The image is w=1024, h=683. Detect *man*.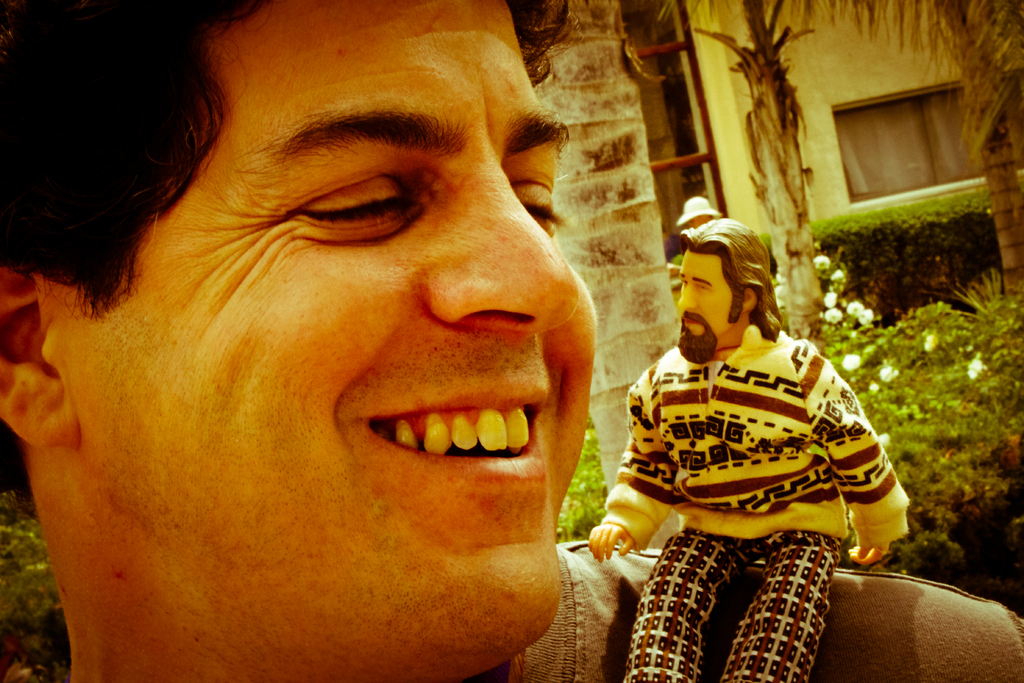
Detection: <region>0, 0, 707, 682</region>.
